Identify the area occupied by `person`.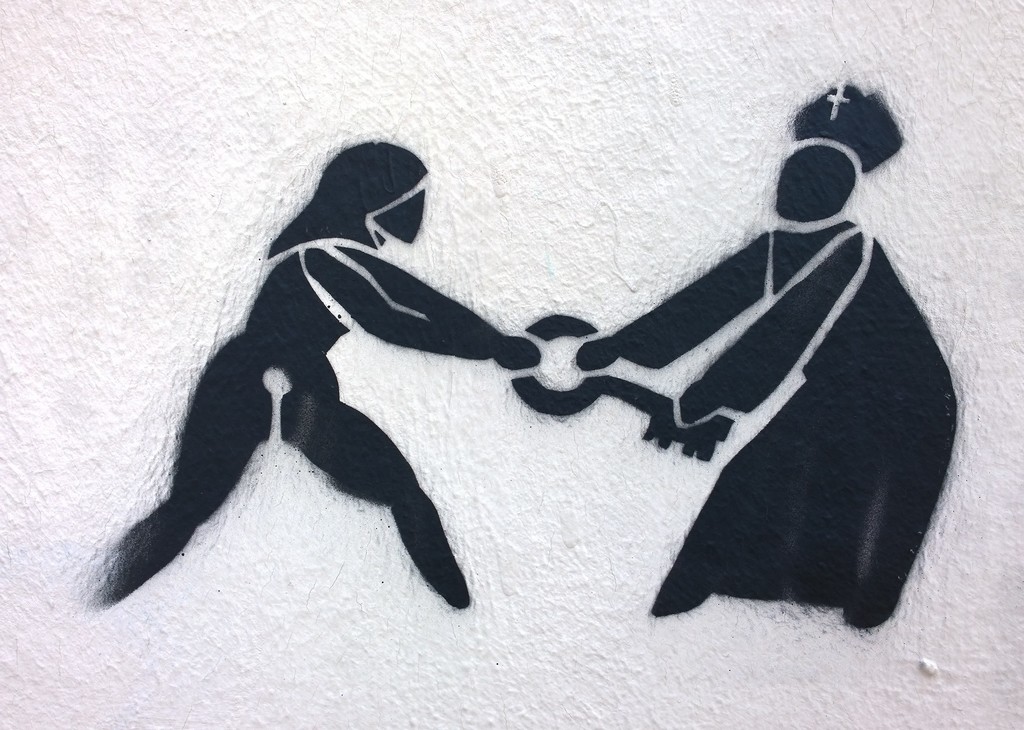
Area: pyautogui.locateOnScreen(577, 77, 961, 637).
